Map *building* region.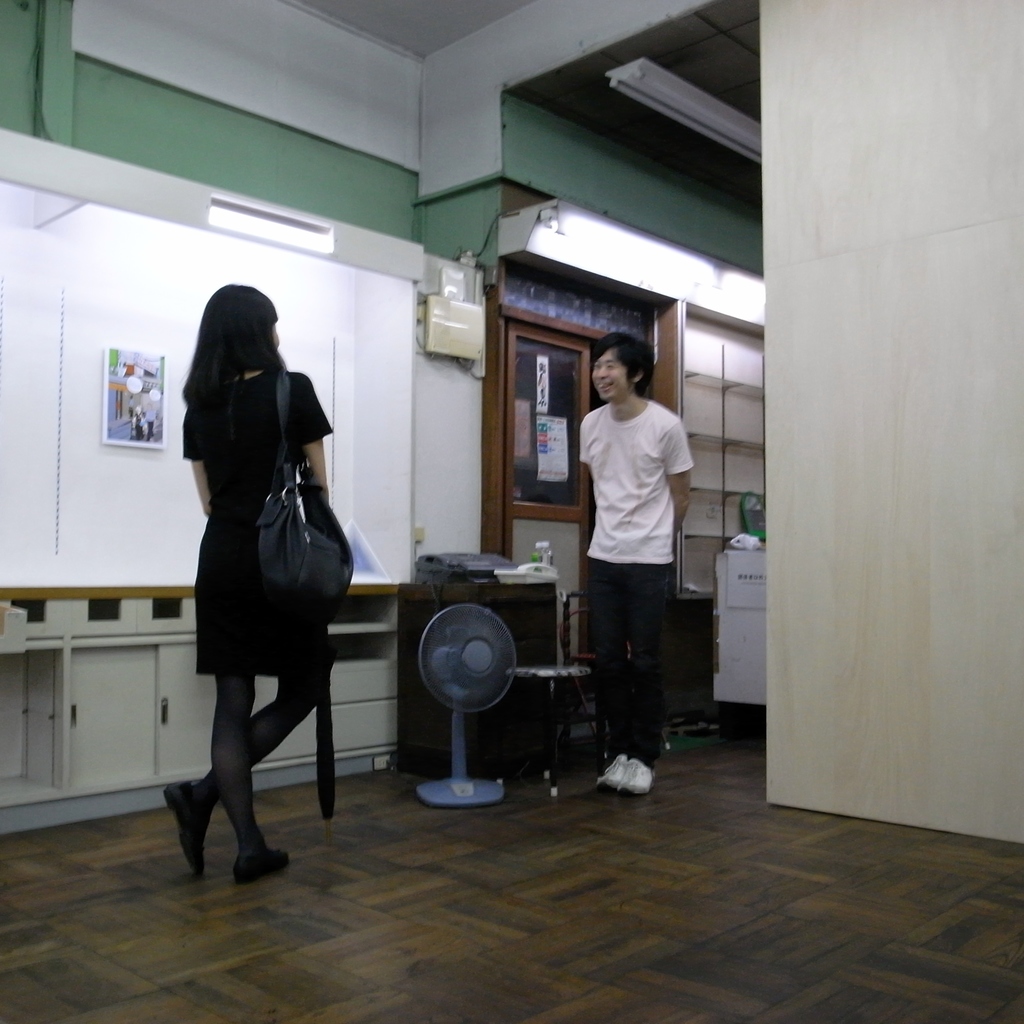
Mapped to pyautogui.locateOnScreen(0, 0, 1016, 1023).
